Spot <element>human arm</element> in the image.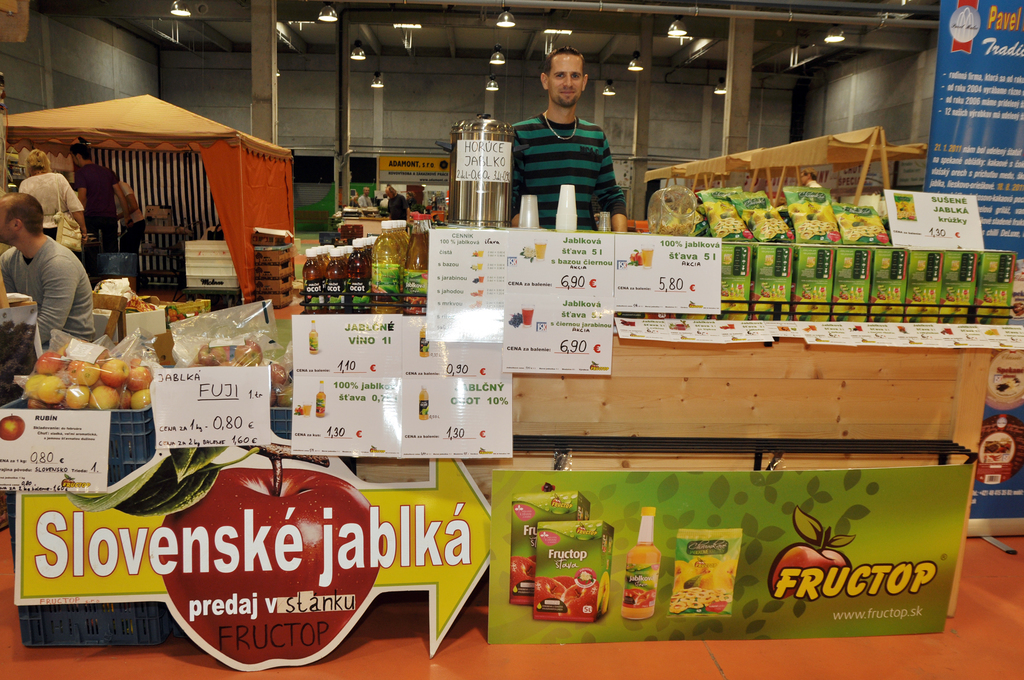
<element>human arm</element> found at (70, 165, 91, 230).
